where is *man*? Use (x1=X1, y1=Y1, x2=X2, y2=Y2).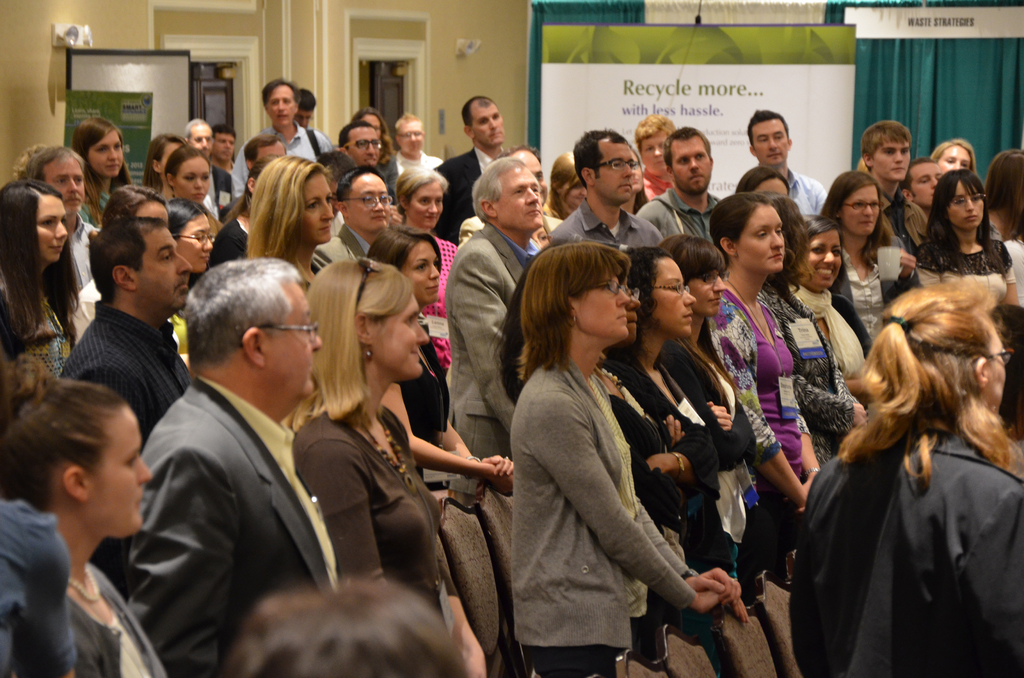
(x1=61, y1=218, x2=197, y2=435).
